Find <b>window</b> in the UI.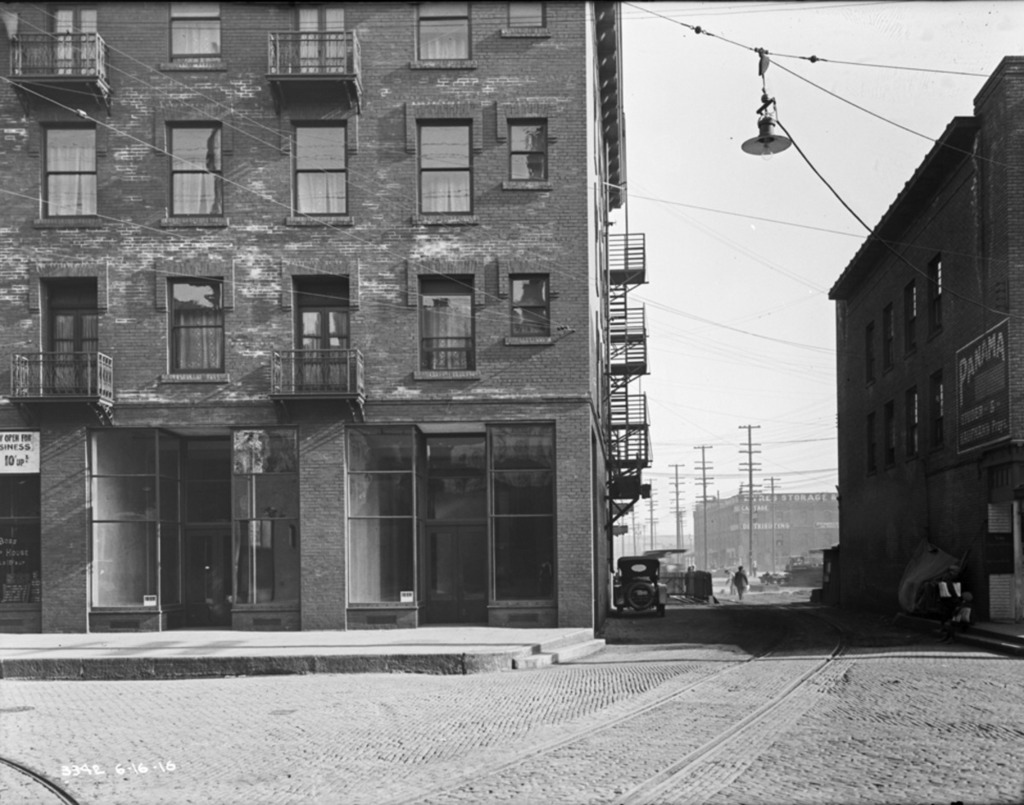
UI element at BBox(882, 300, 900, 374).
